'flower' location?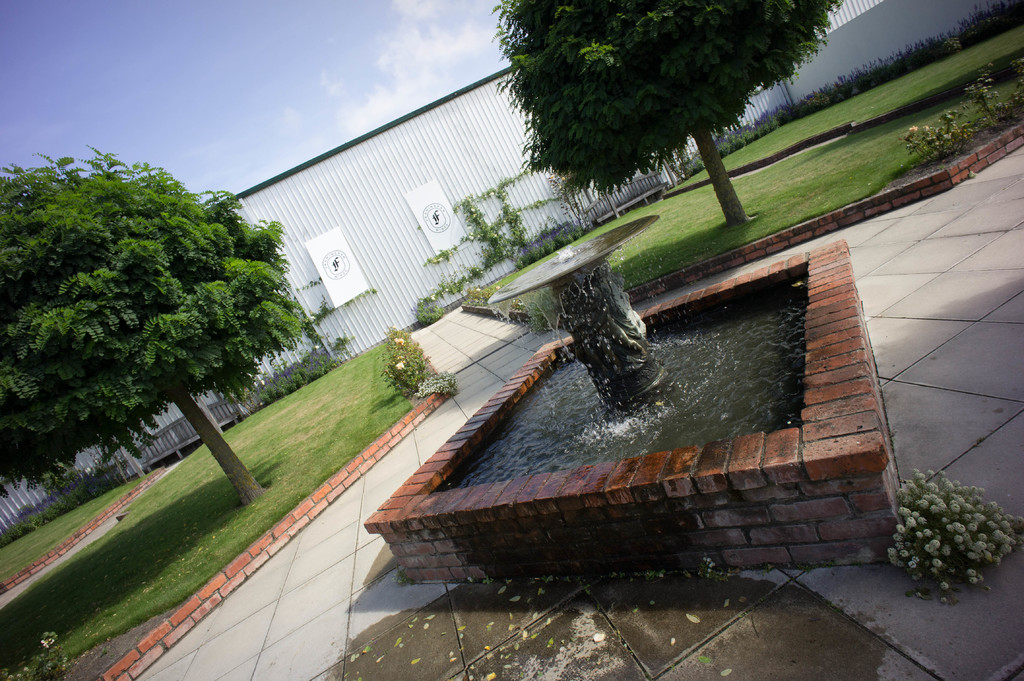
{"left": 907, "top": 126, "right": 917, "bottom": 134}
